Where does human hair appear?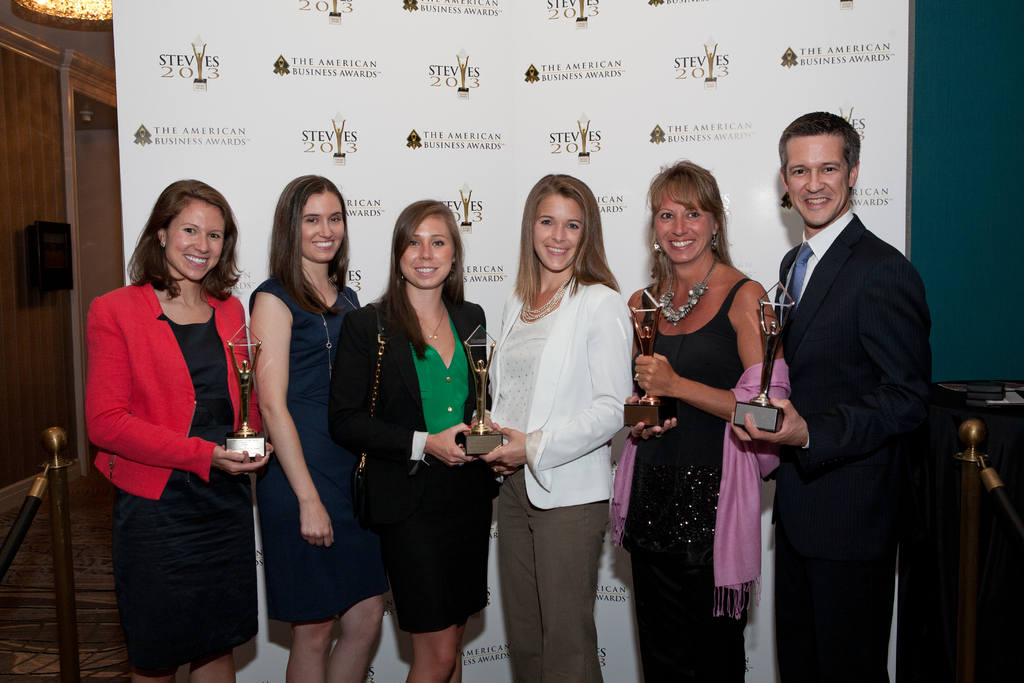
Appears at 266,173,348,318.
